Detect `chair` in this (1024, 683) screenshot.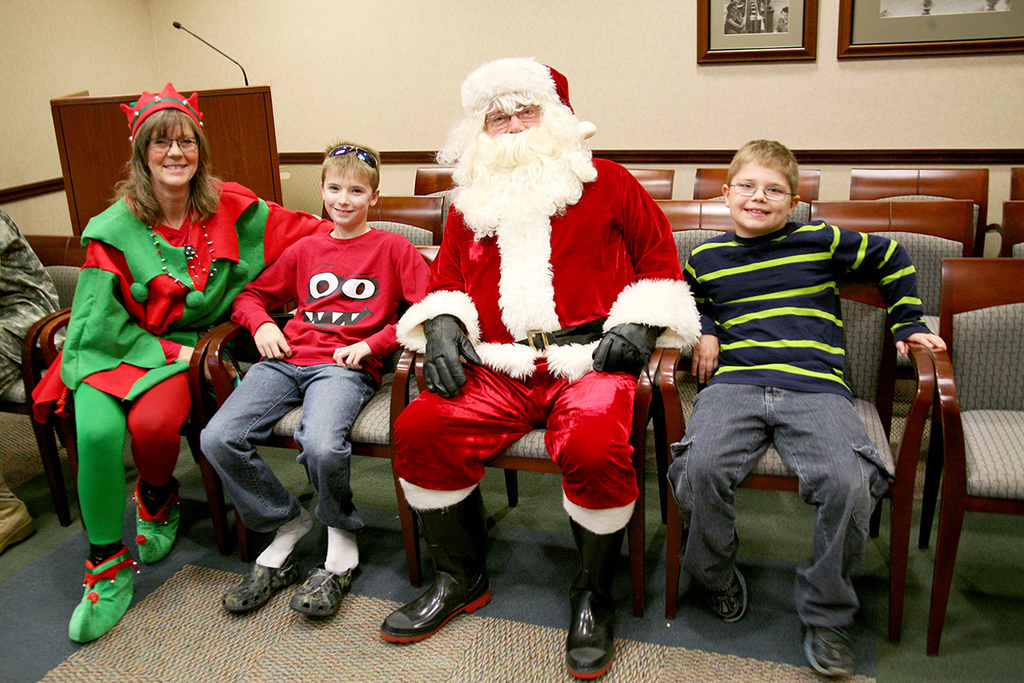
Detection: bbox=[0, 236, 88, 530].
